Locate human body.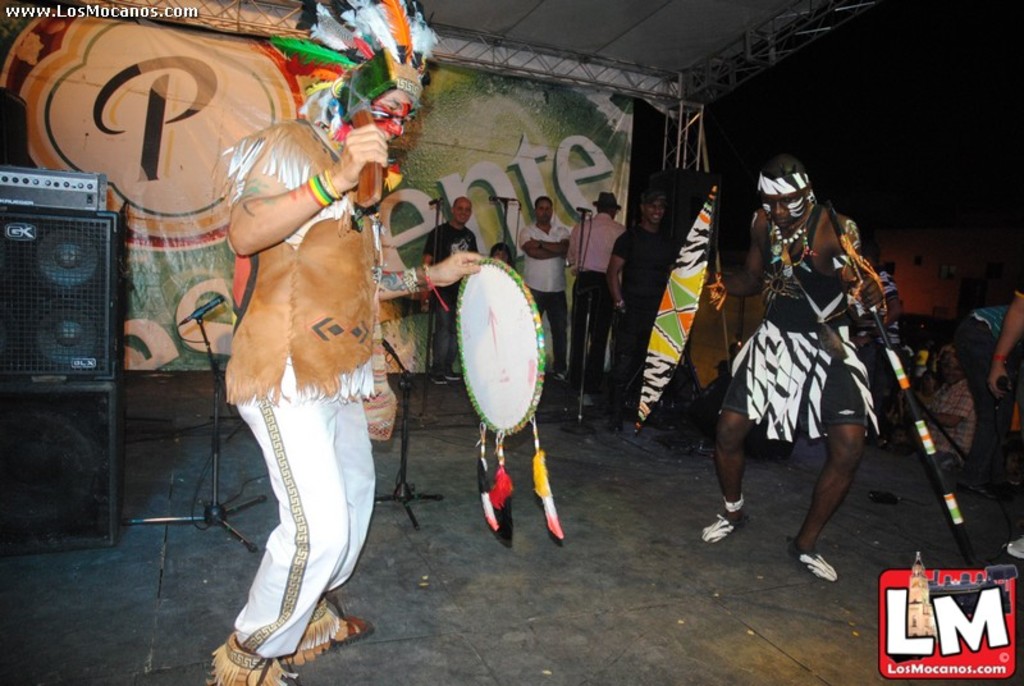
Bounding box: 522:201:570:366.
